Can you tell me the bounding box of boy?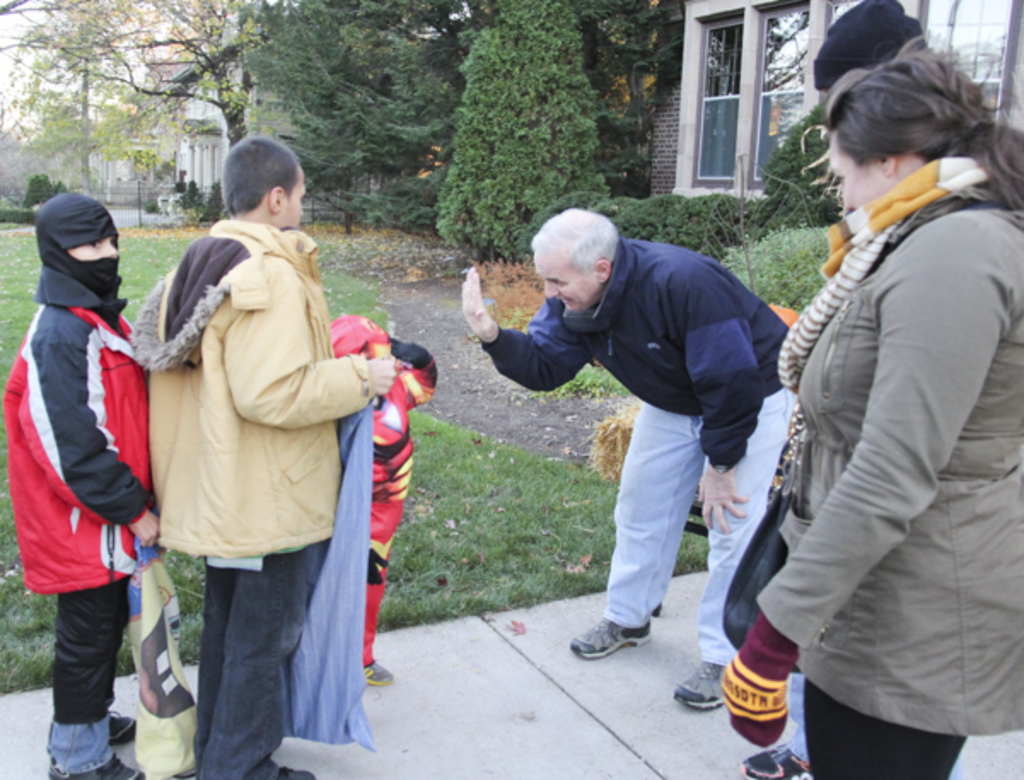
bbox=[126, 133, 382, 778].
